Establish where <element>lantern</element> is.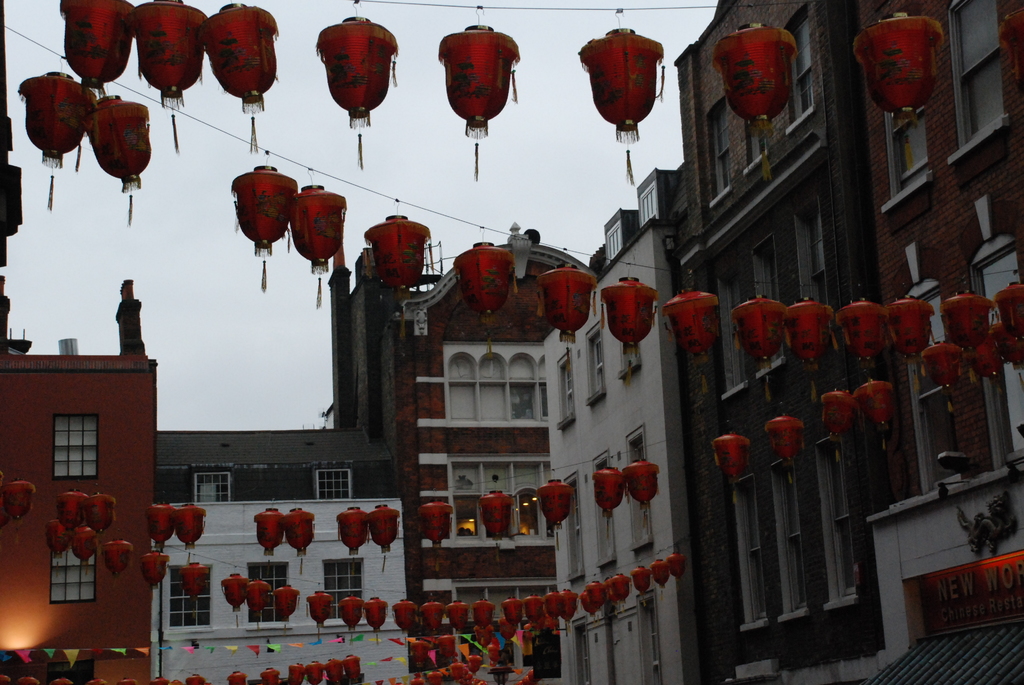
Established at [769,408,801,482].
